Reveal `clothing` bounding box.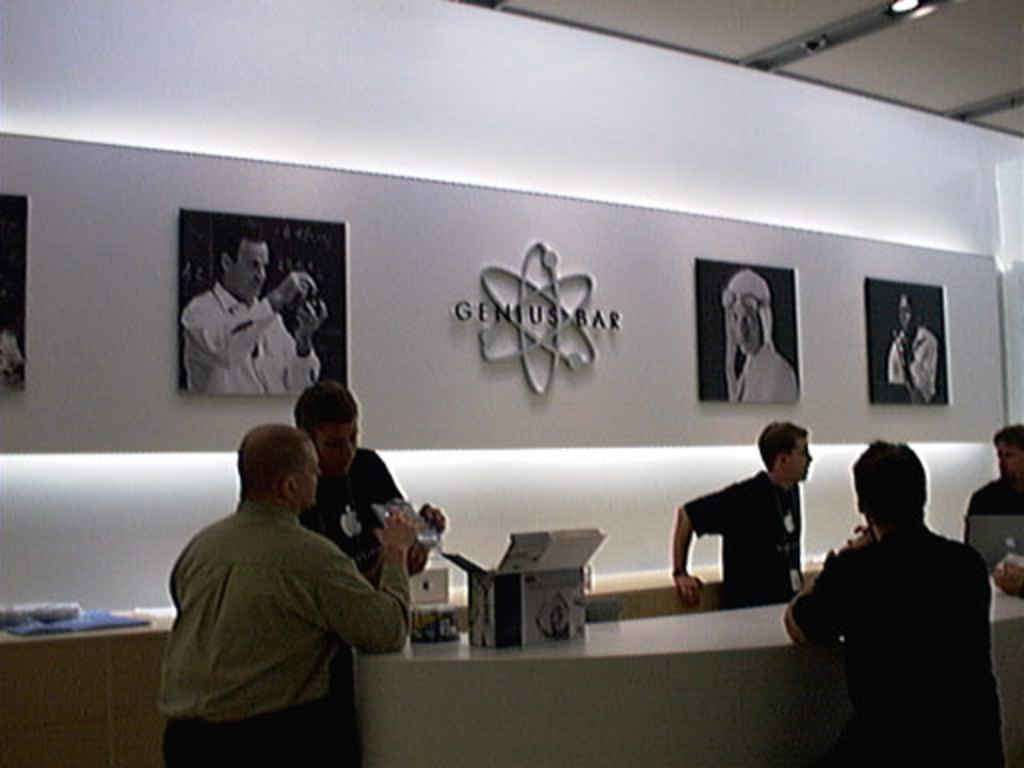
Revealed: left=190, top=278, right=324, bottom=398.
